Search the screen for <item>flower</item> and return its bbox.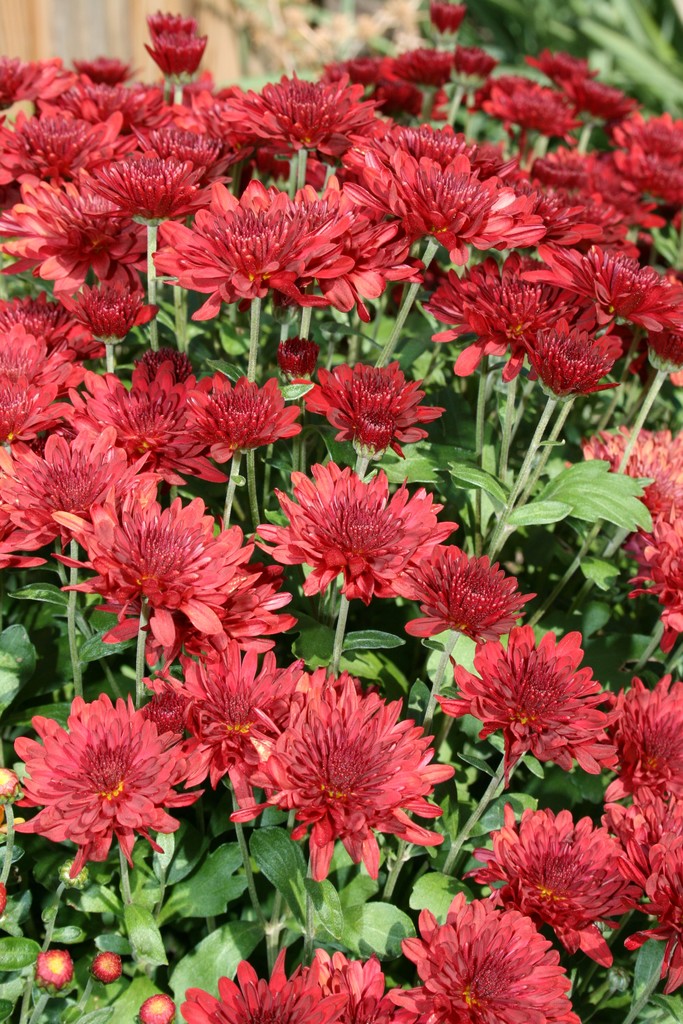
Found: x1=584 y1=423 x2=682 y2=511.
